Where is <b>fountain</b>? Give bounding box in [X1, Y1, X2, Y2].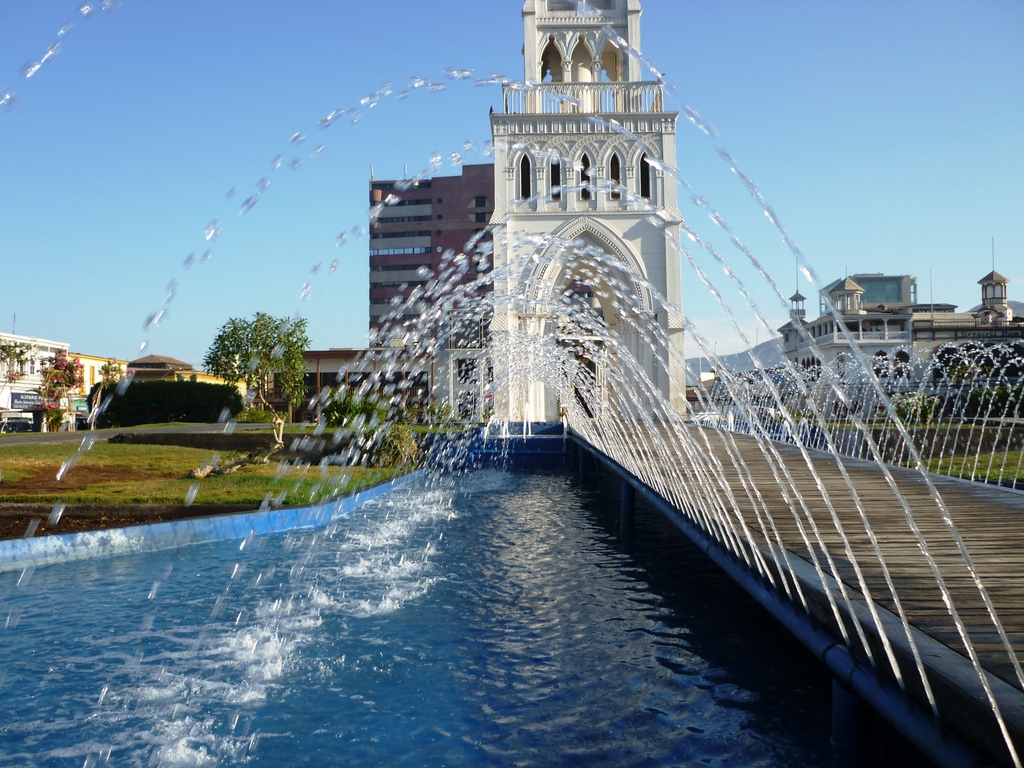
[694, 323, 1023, 488].
